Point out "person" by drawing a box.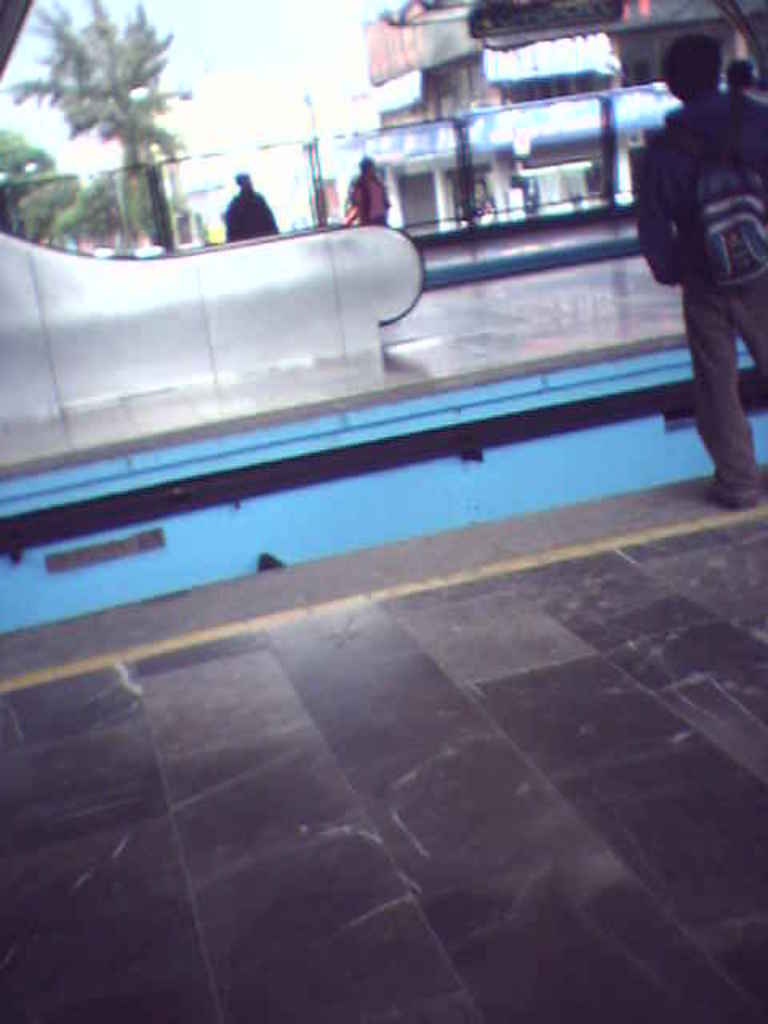
(x1=349, y1=160, x2=392, y2=230).
